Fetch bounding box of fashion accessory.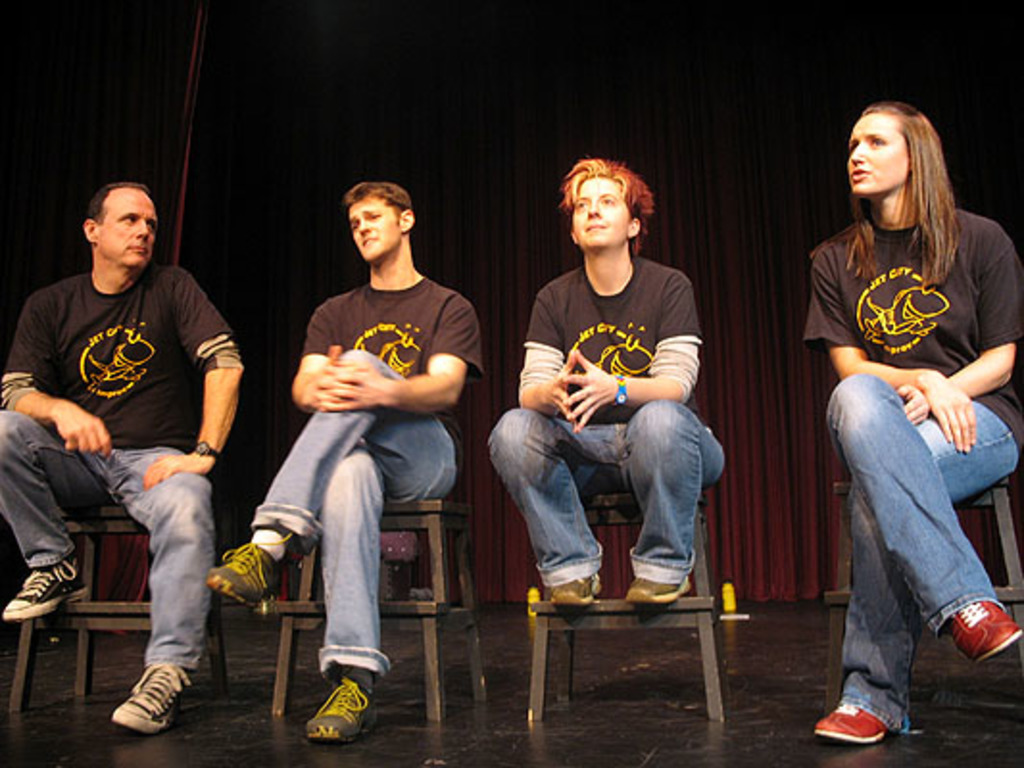
Bbox: left=617, top=374, right=626, bottom=415.
